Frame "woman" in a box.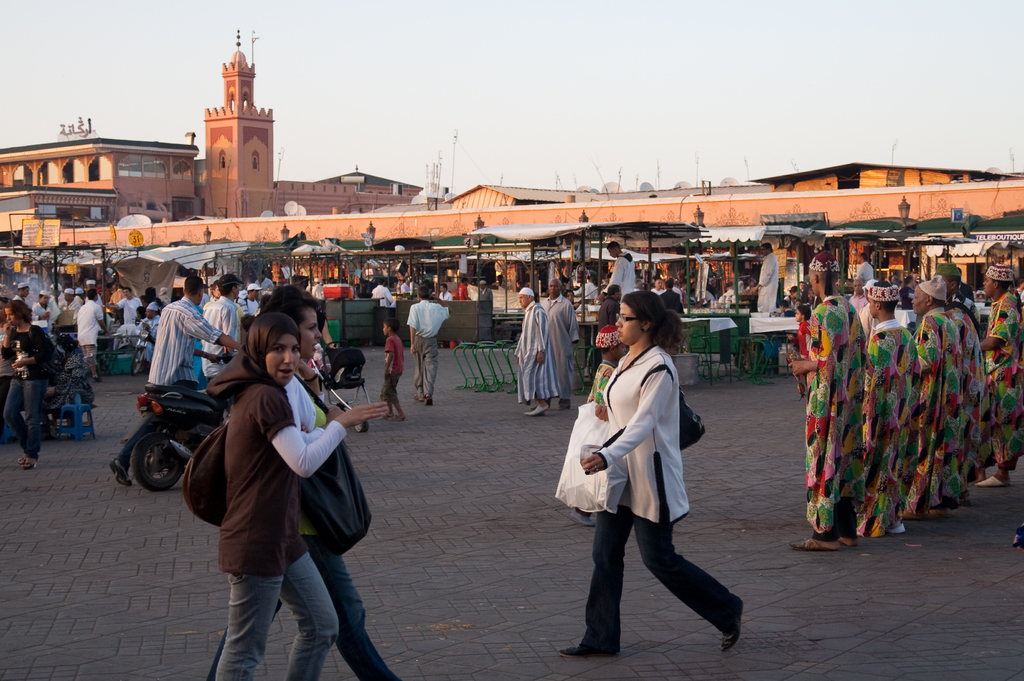
bbox=[575, 292, 719, 659].
